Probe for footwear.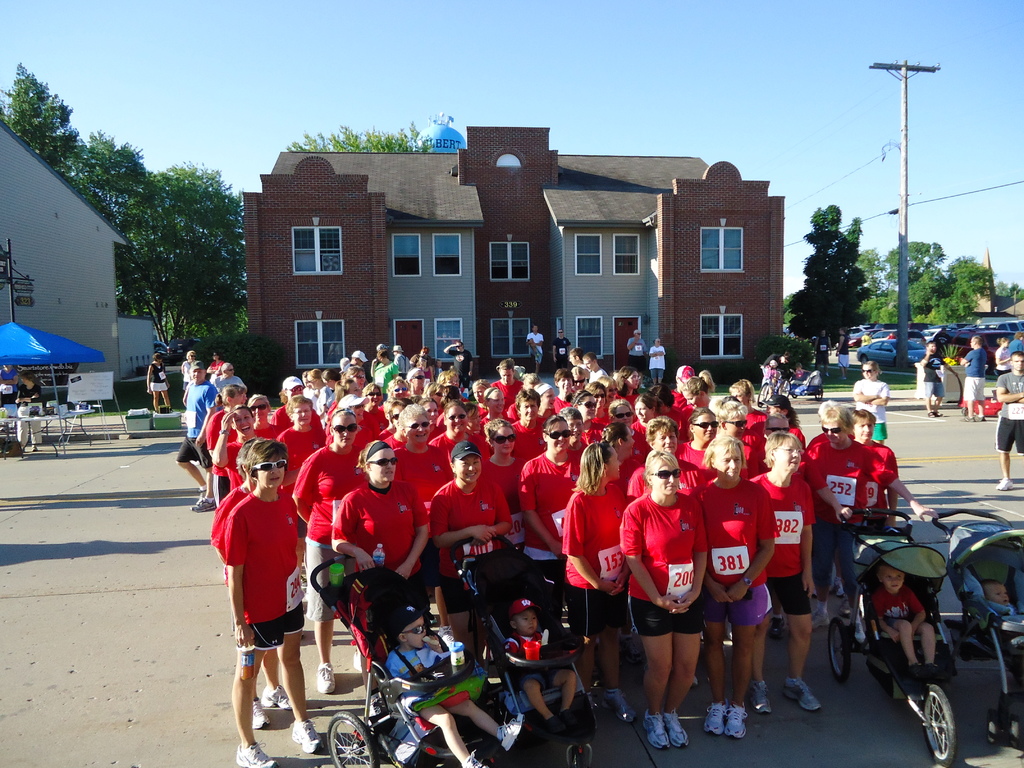
Probe result: 995, 476, 1011, 490.
